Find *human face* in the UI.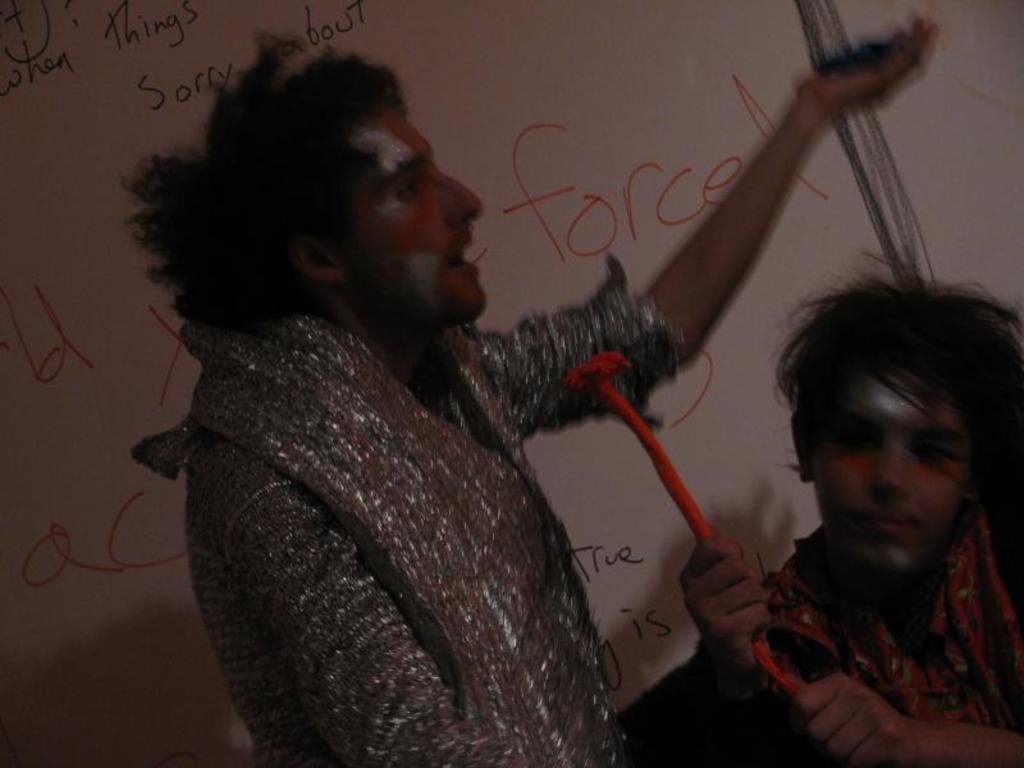
UI element at pyautogui.locateOnScreen(348, 105, 488, 316).
